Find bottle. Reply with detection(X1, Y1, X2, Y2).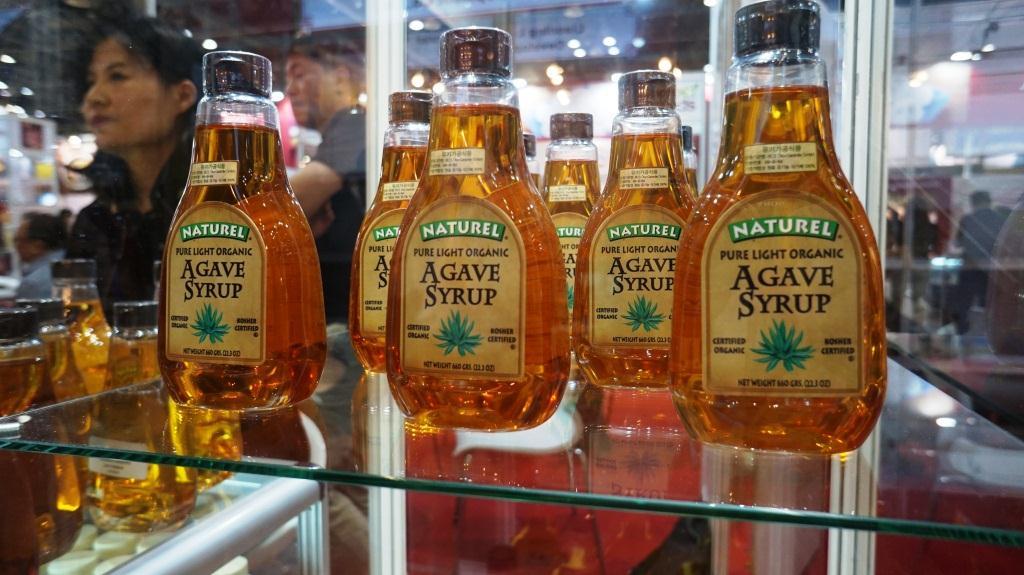
detection(12, 294, 97, 507).
